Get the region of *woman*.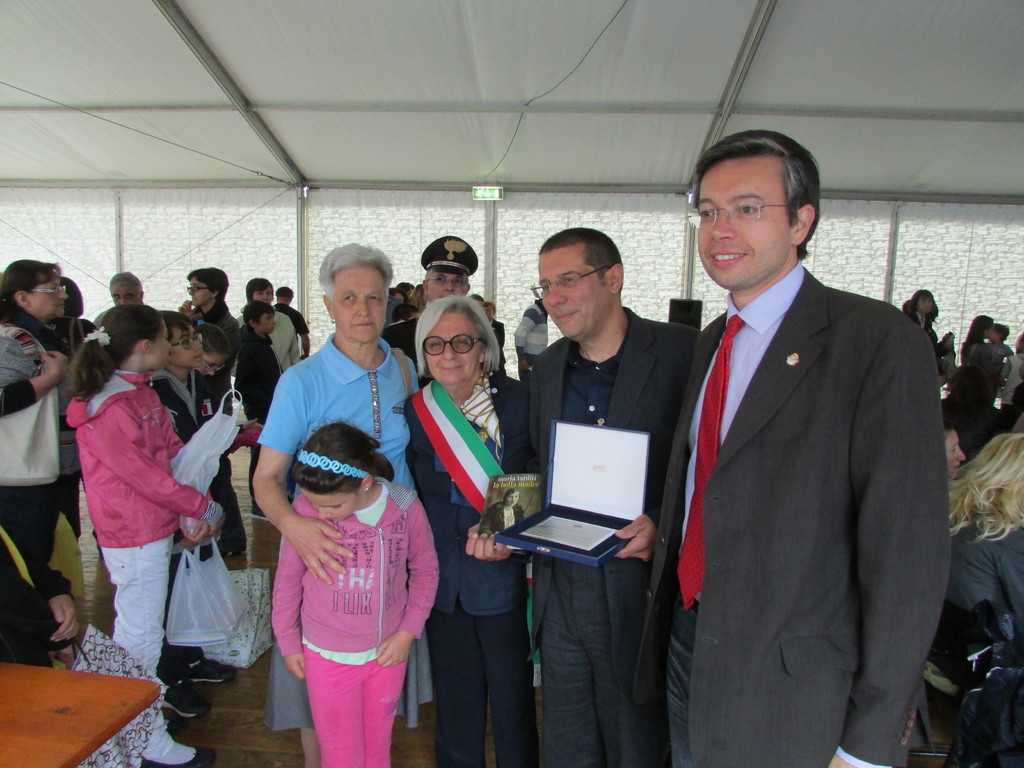
bbox=(950, 303, 1009, 395).
